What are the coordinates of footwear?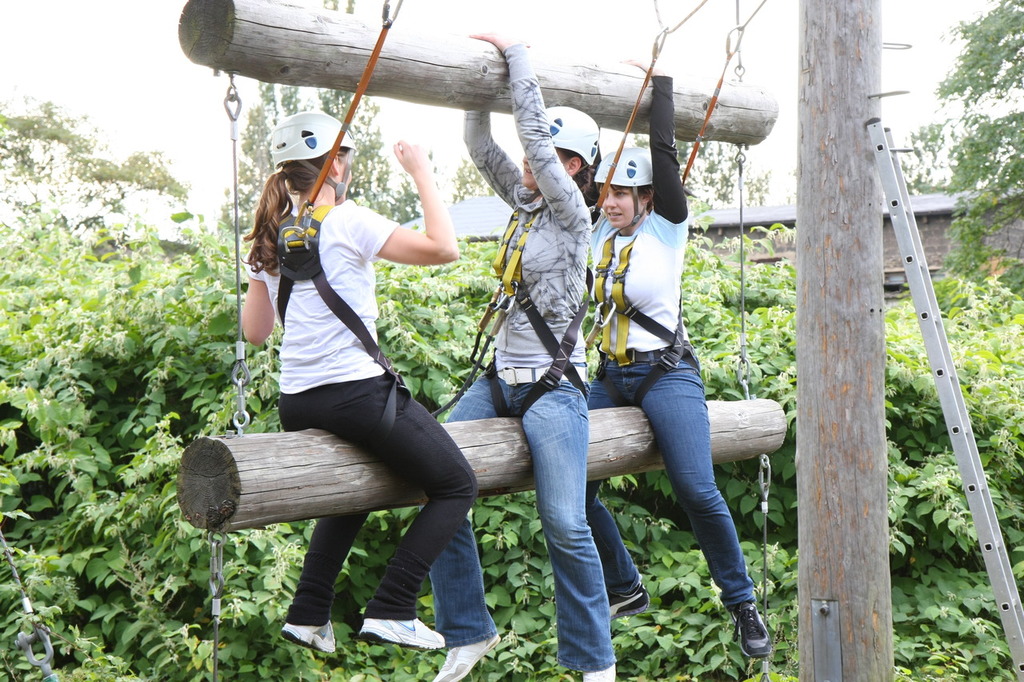
433,624,502,681.
